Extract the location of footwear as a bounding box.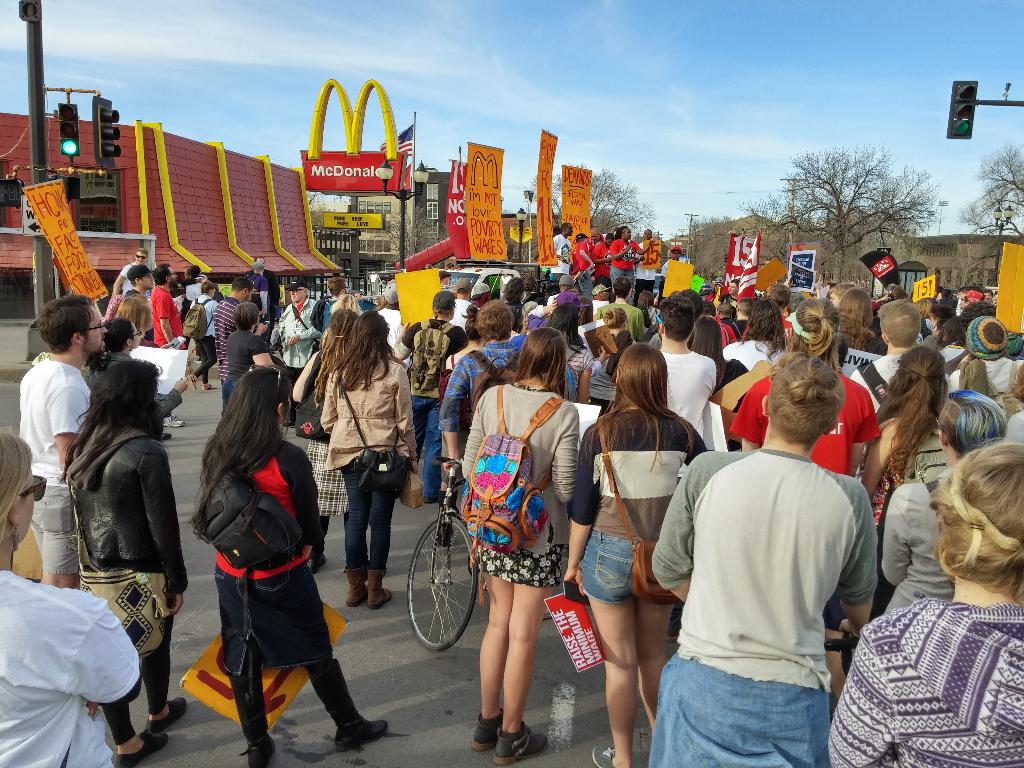
select_region(115, 733, 168, 767).
